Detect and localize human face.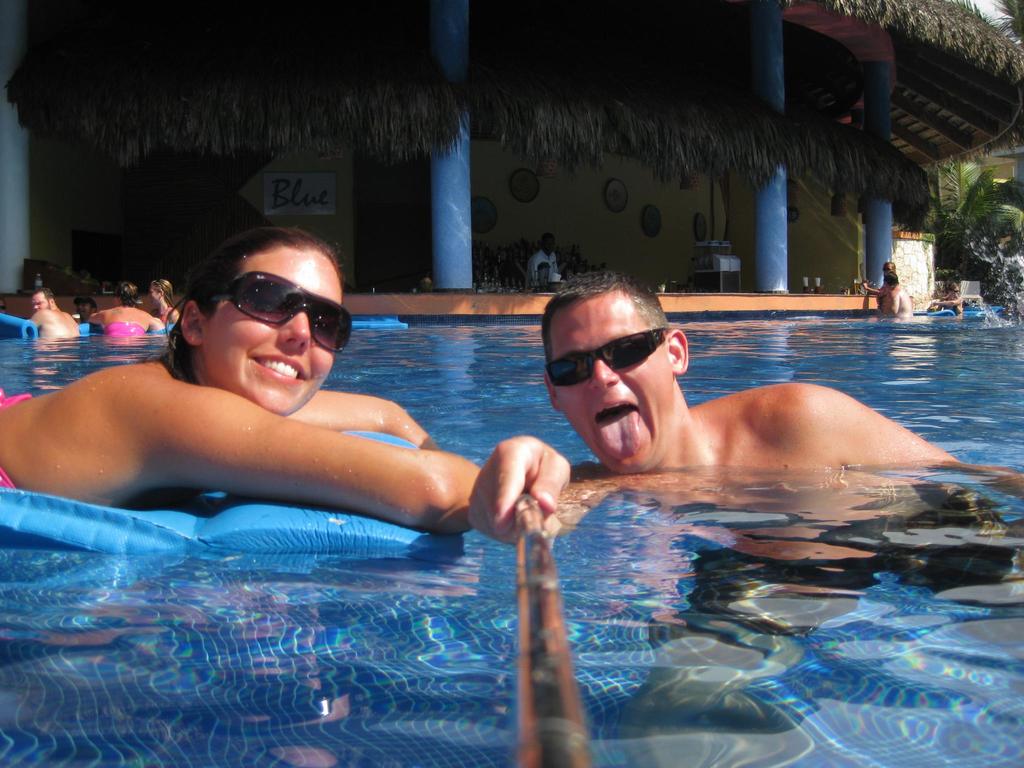
Localized at bbox(77, 304, 91, 319).
